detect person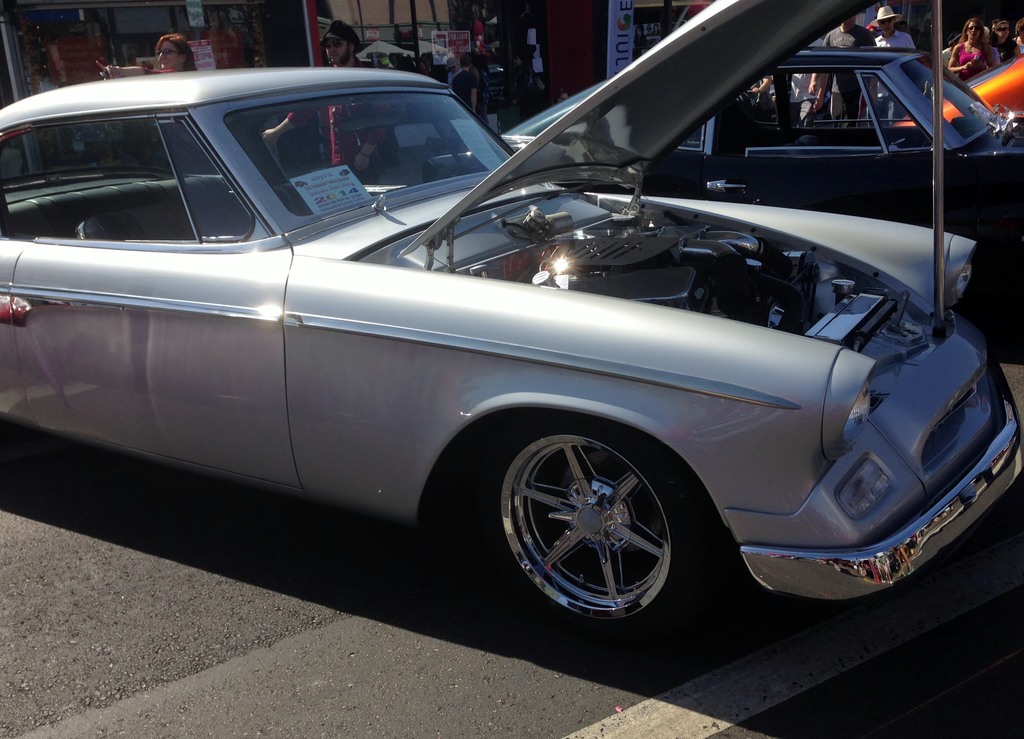
box=[813, 13, 860, 107]
